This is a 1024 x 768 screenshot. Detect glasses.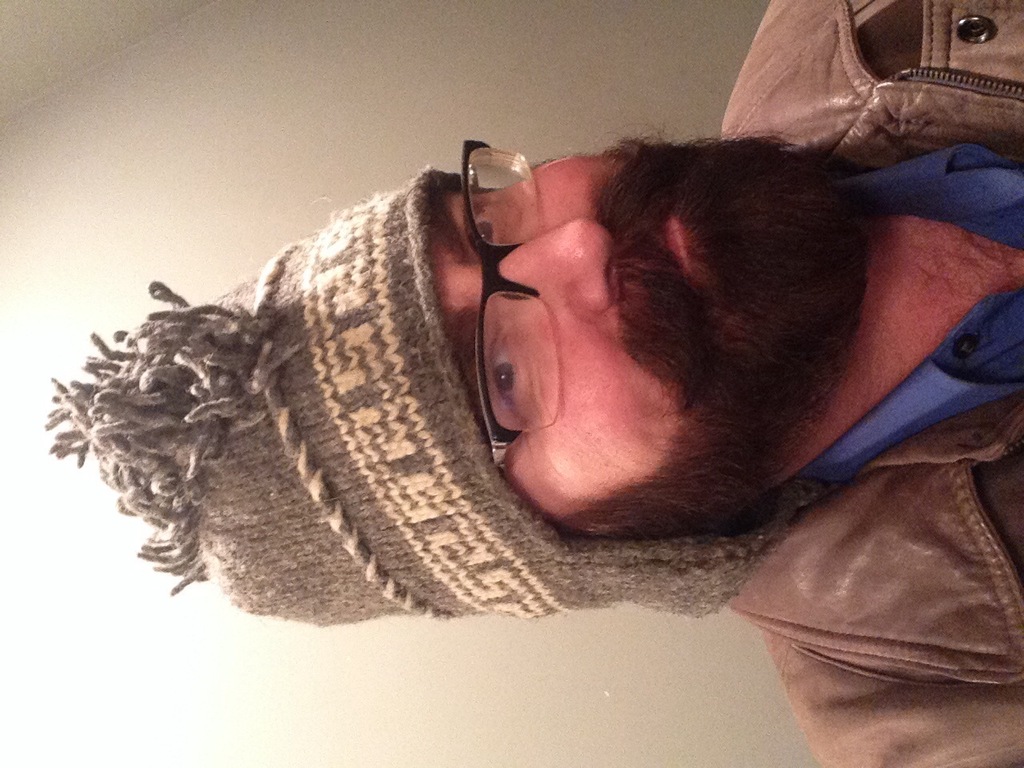
458:138:562:474.
